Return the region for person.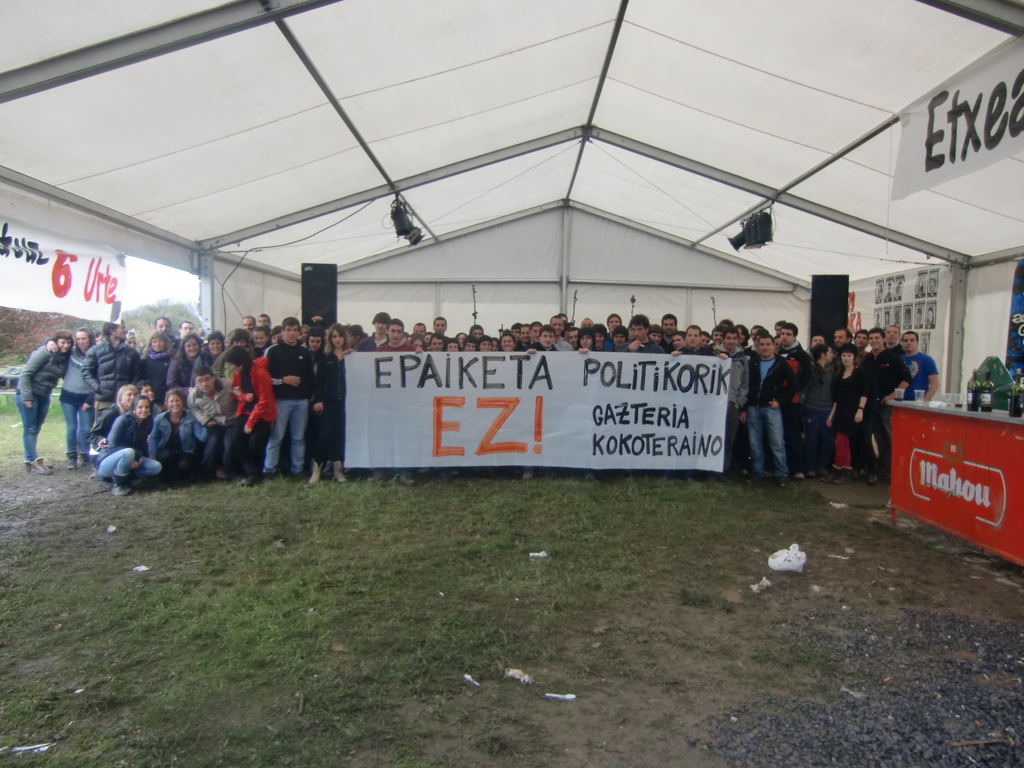
left=774, top=321, right=811, bottom=474.
